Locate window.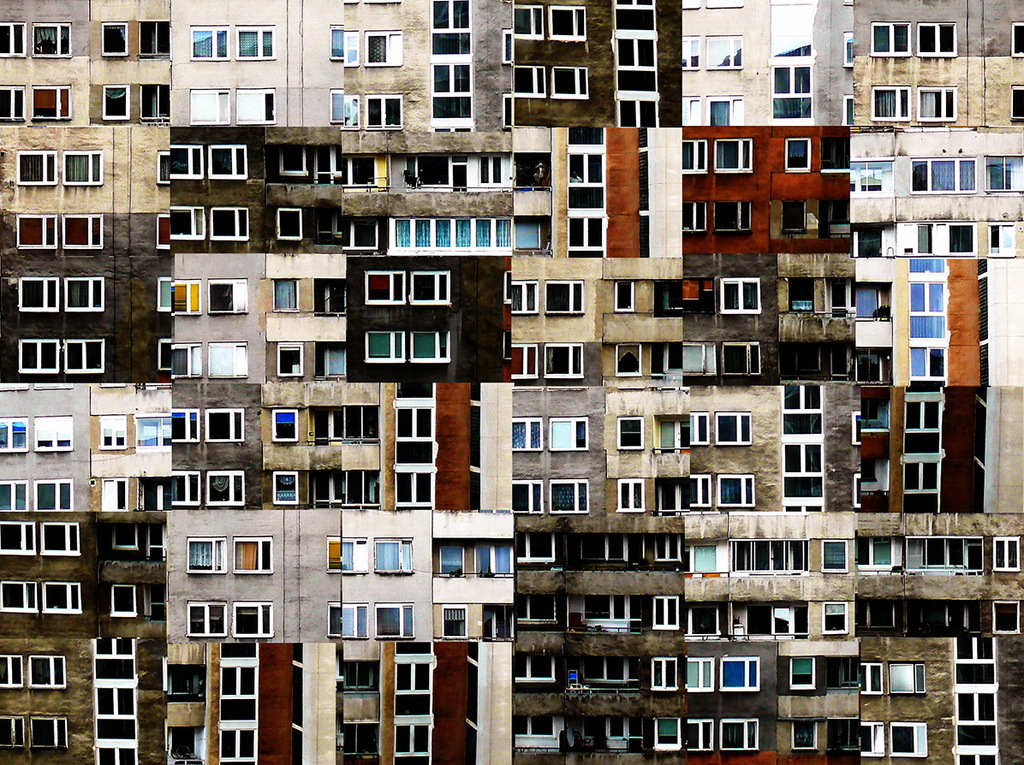
Bounding box: [203, 406, 241, 438].
